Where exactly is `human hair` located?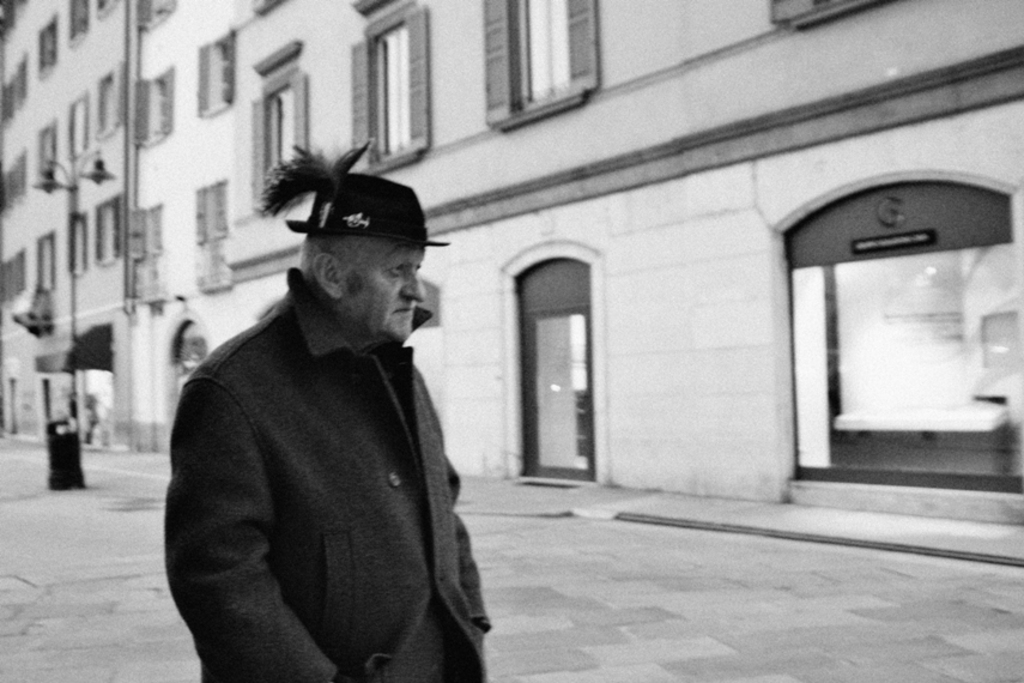
Its bounding box is [296,231,383,300].
